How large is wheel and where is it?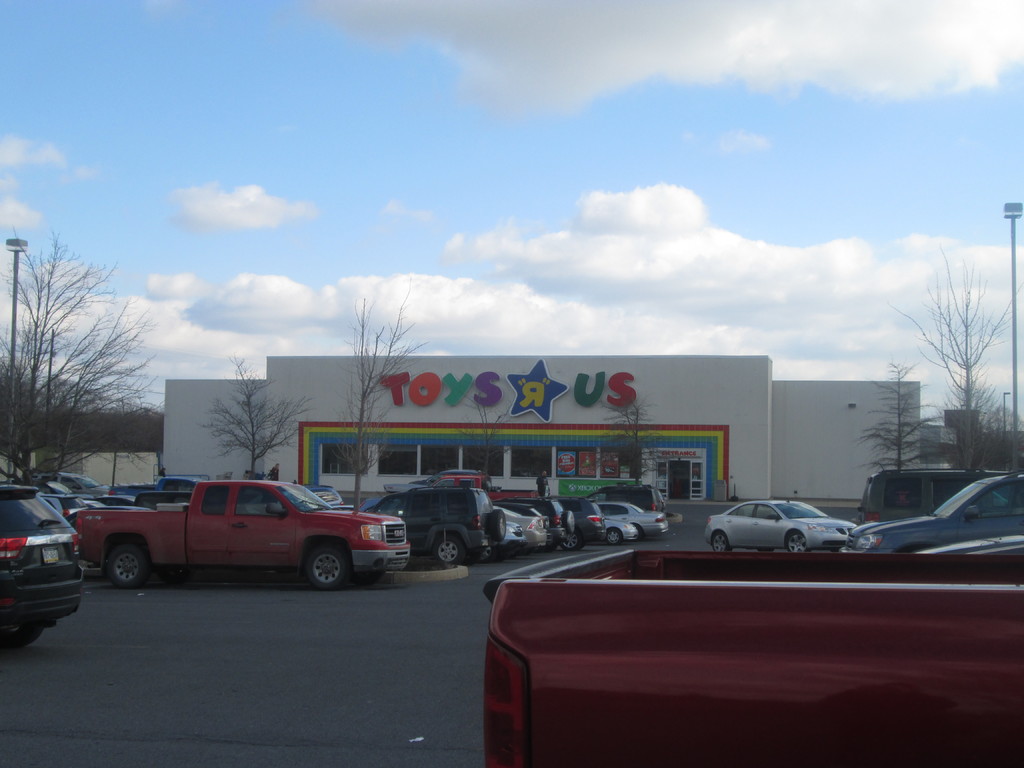
Bounding box: [left=758, top=547, right=772, bottom=554].
